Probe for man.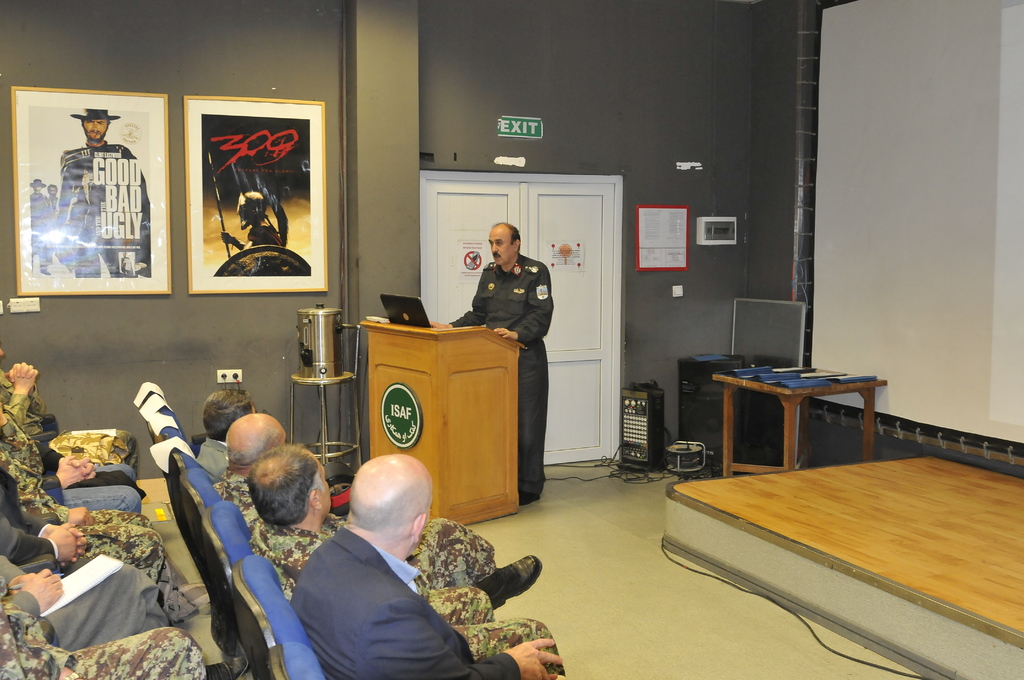
Probe result: 0, 350, 150, 497.
